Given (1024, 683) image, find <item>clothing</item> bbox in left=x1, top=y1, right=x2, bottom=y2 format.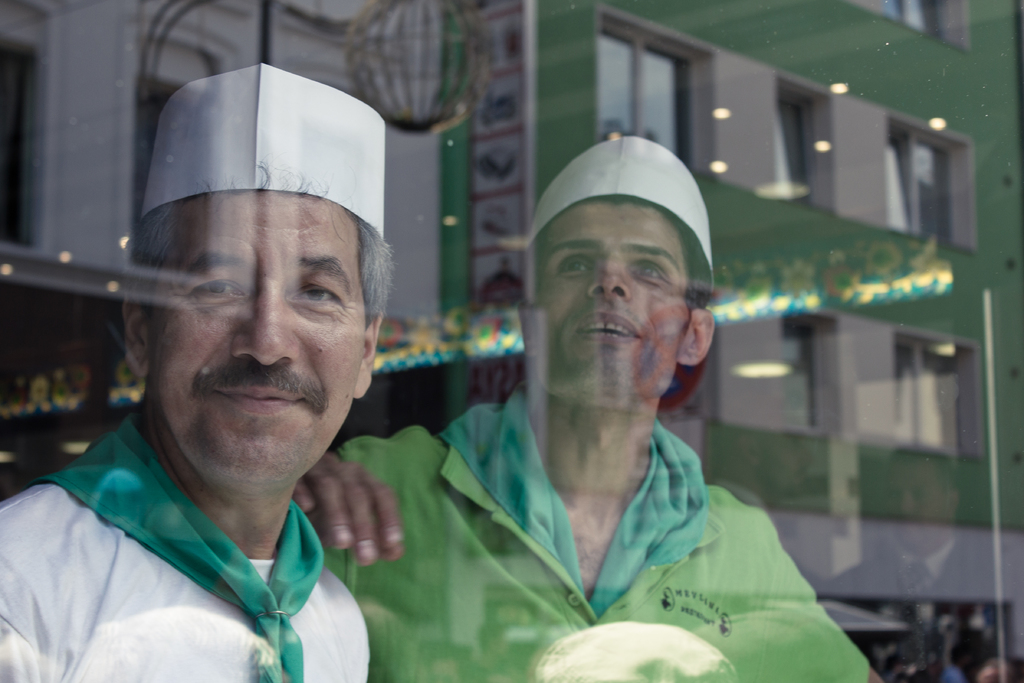
left=321, top=385, right=867, bottom=682.
